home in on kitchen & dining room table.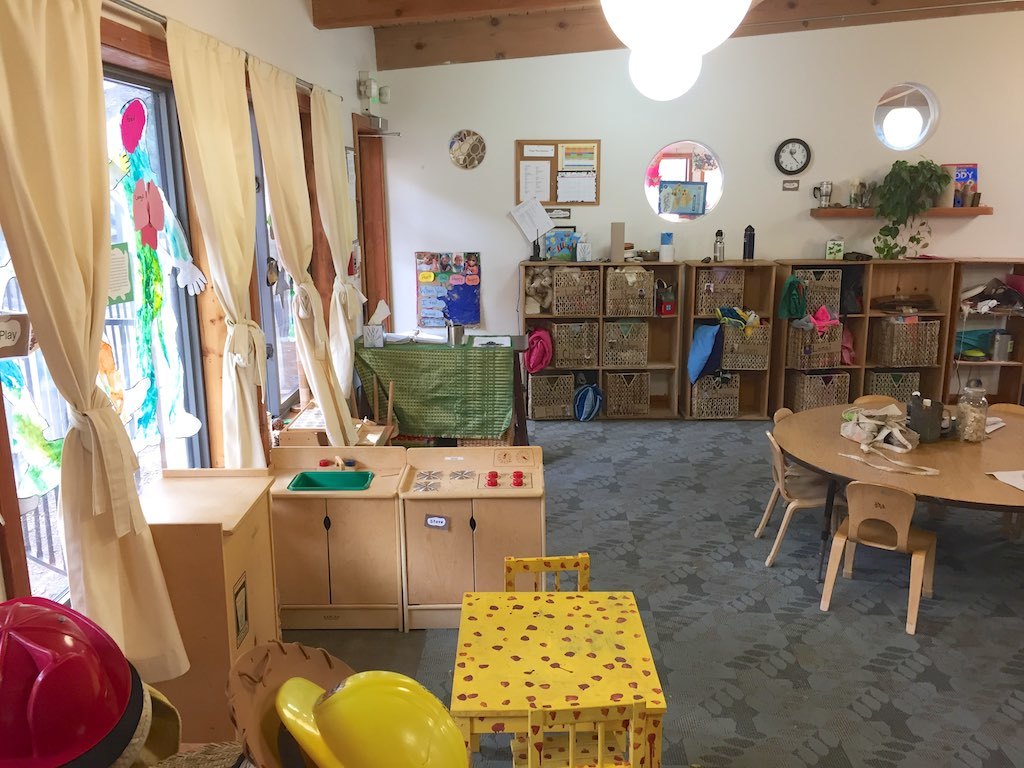
Homed in at x1=769 y1=382 x2=1017 y2=618.
